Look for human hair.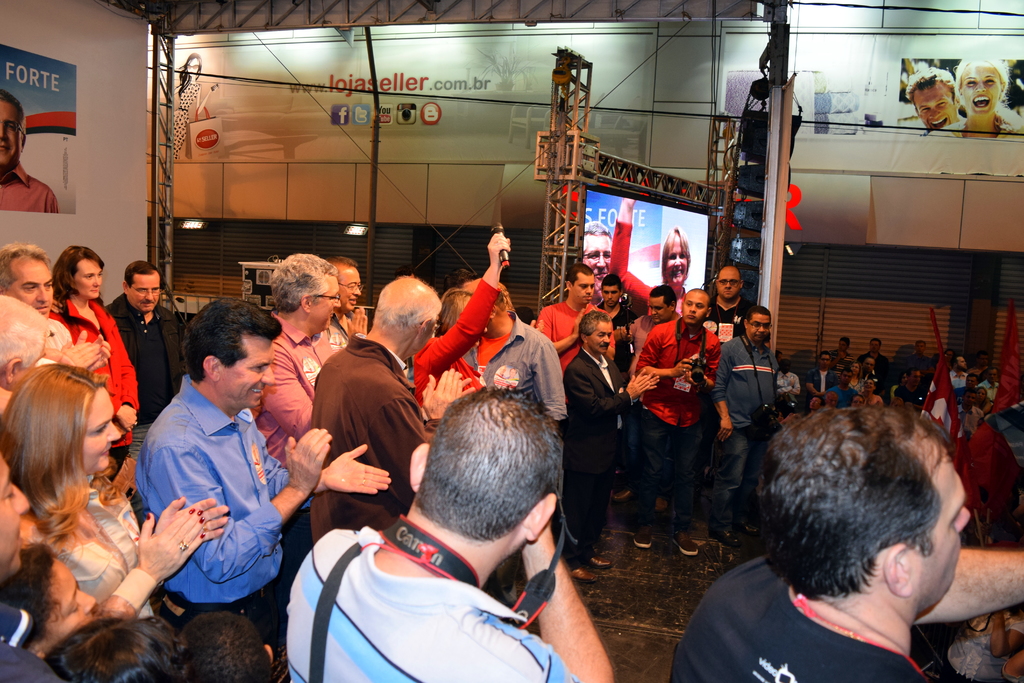
Found: region(442, 267, 479, 292).
